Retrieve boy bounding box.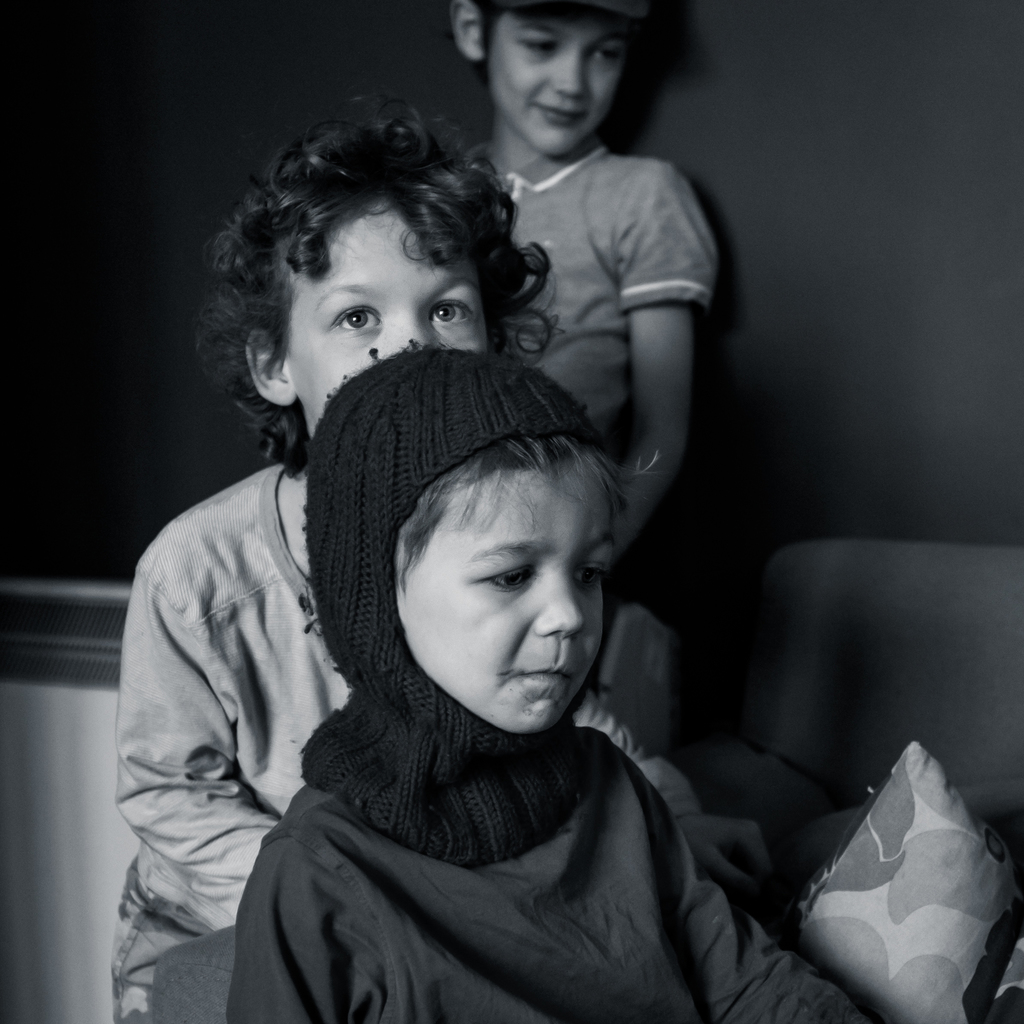
Bounding box: crop(223, 343, 865, 1023).
